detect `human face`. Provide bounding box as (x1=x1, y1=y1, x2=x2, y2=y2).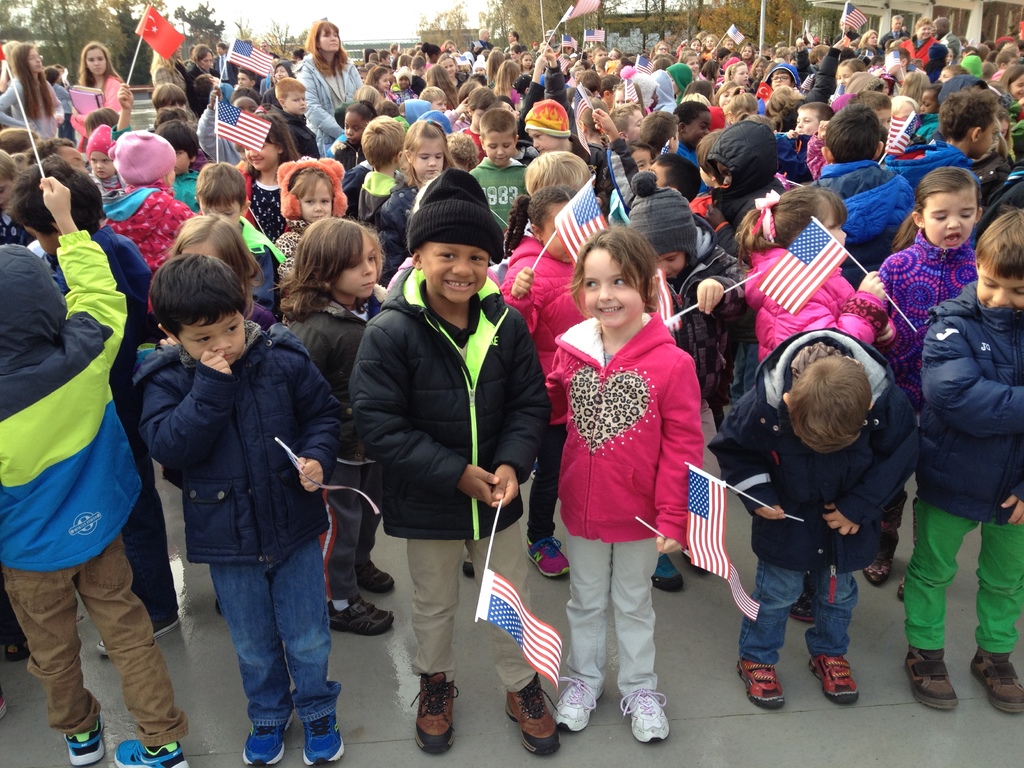
(x1=284, y1=94, x2=306, y2=115).
